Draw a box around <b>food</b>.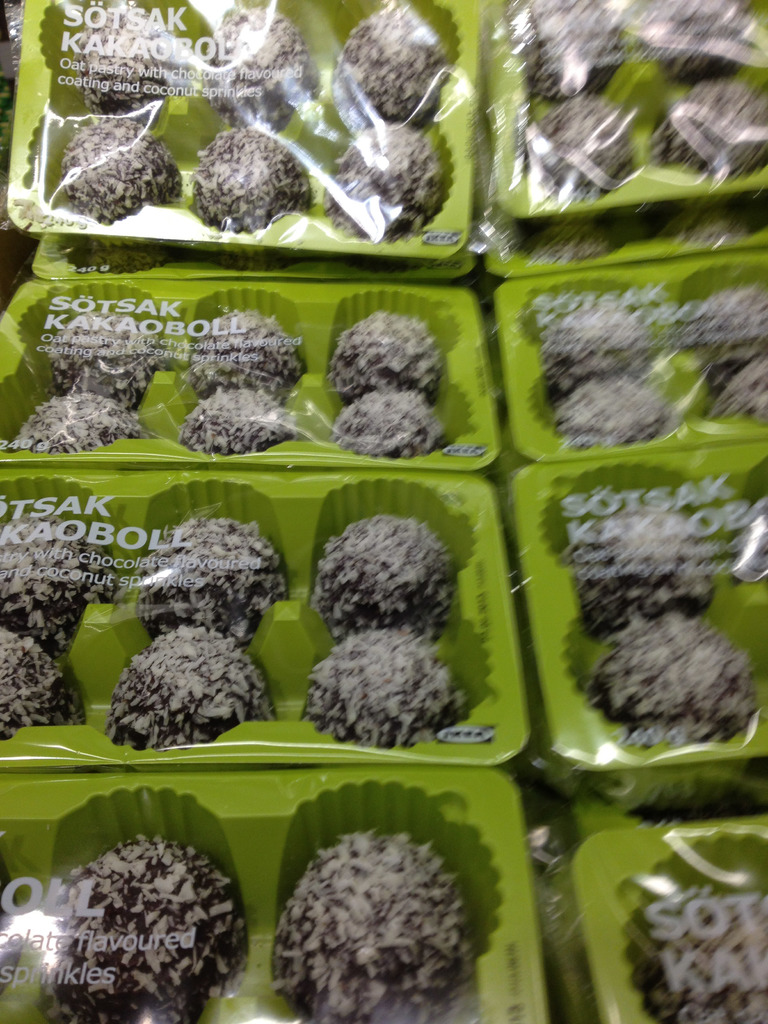
[left=634, top=888, right=767, bottom=1023].
